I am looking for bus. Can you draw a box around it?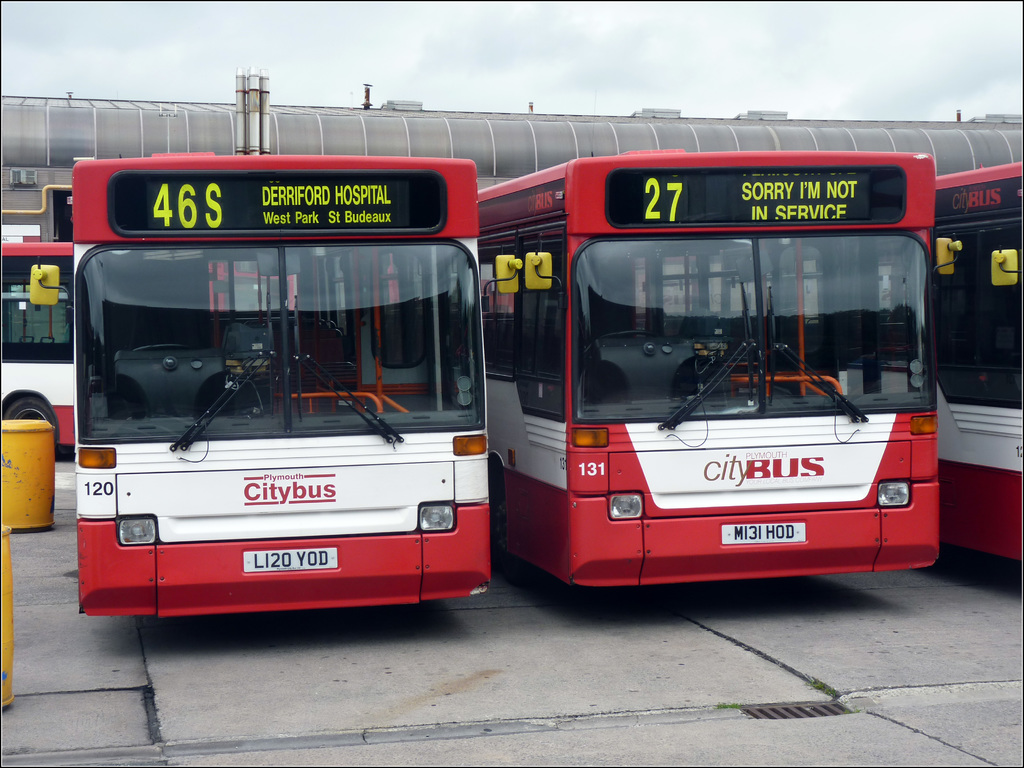
Sure, the bounding box is {"x1": 28, "y1": 152, "x2": 521, "y2": 612}.
